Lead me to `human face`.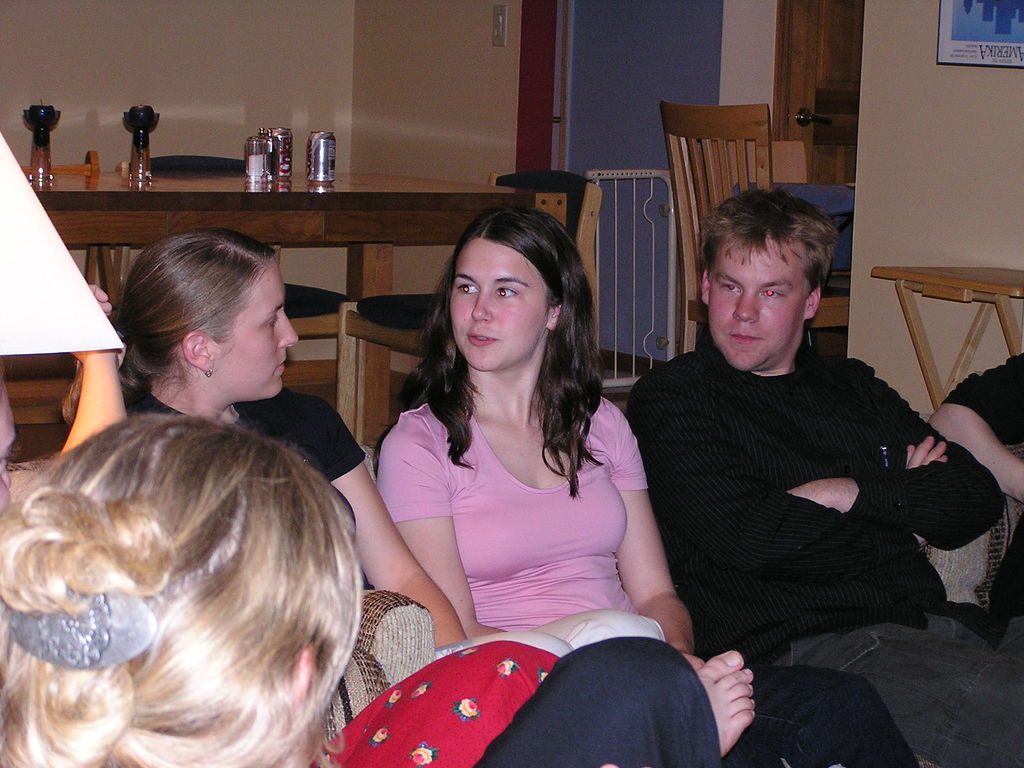
Lead to 449:238:552:374.
